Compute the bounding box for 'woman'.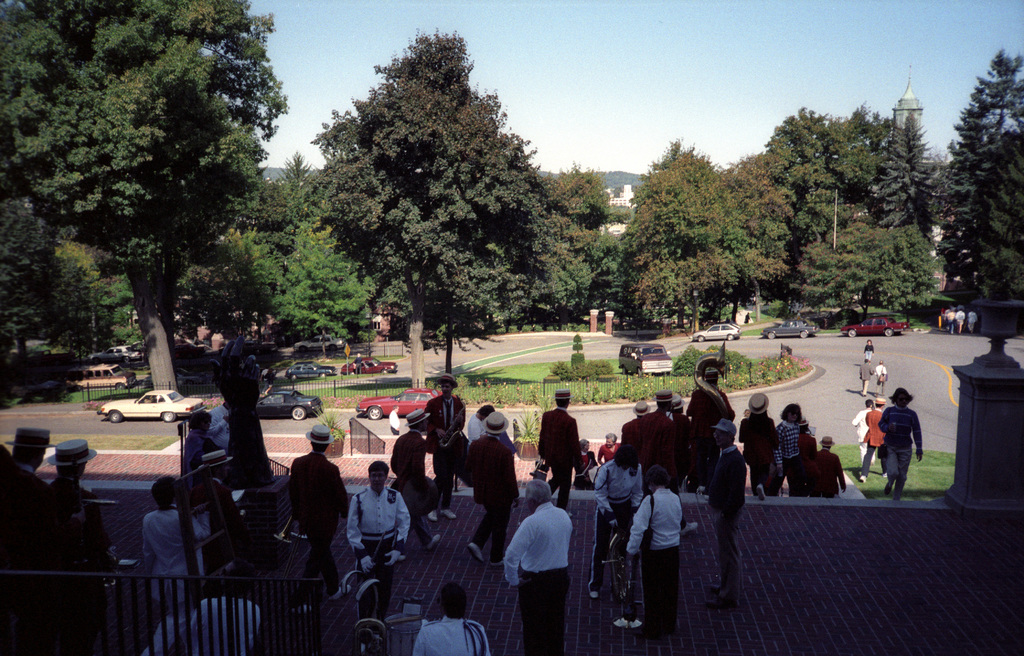
580/437/595/488.
